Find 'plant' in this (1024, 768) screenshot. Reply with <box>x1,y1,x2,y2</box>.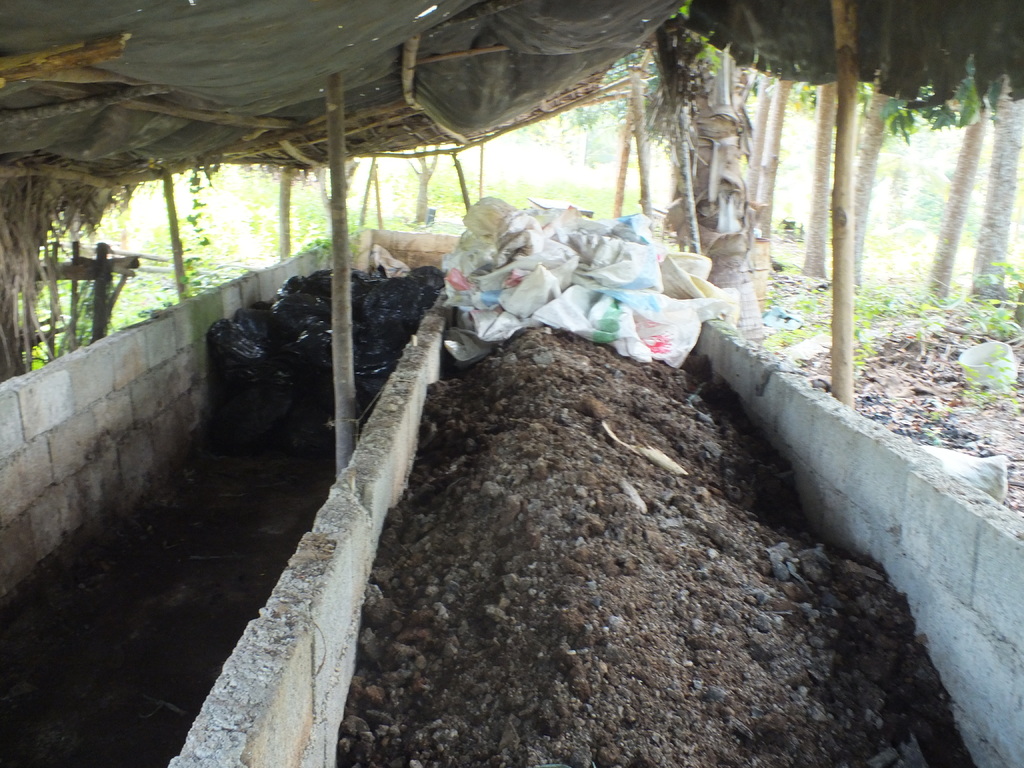
<box>280,156,444,268</box>.
